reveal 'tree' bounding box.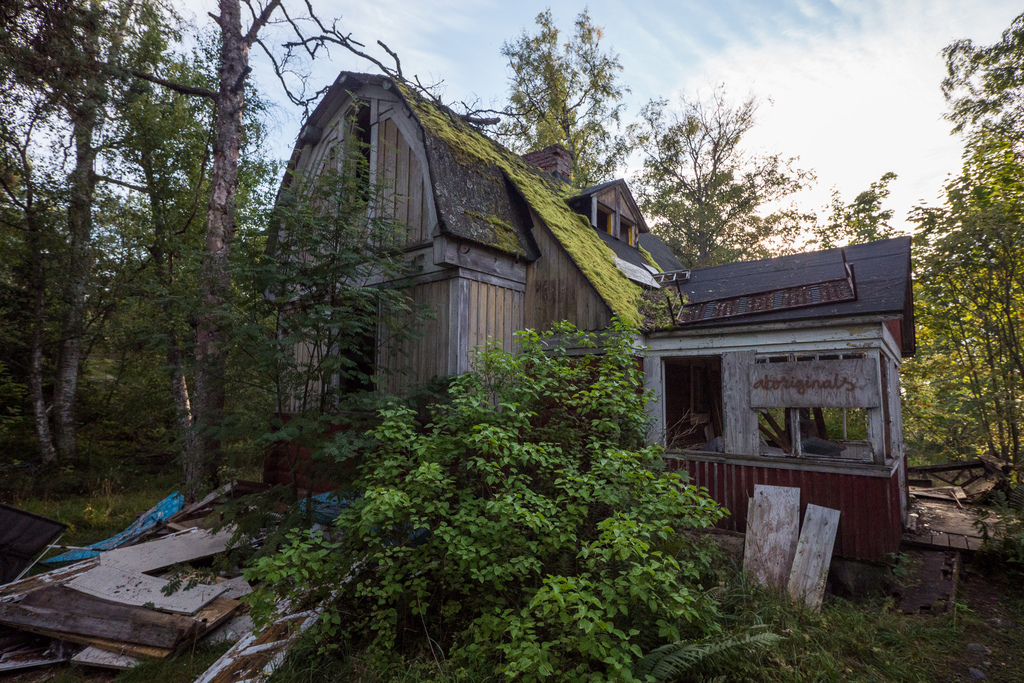
Revealed: bbox=[0, 0, 184, 465].
